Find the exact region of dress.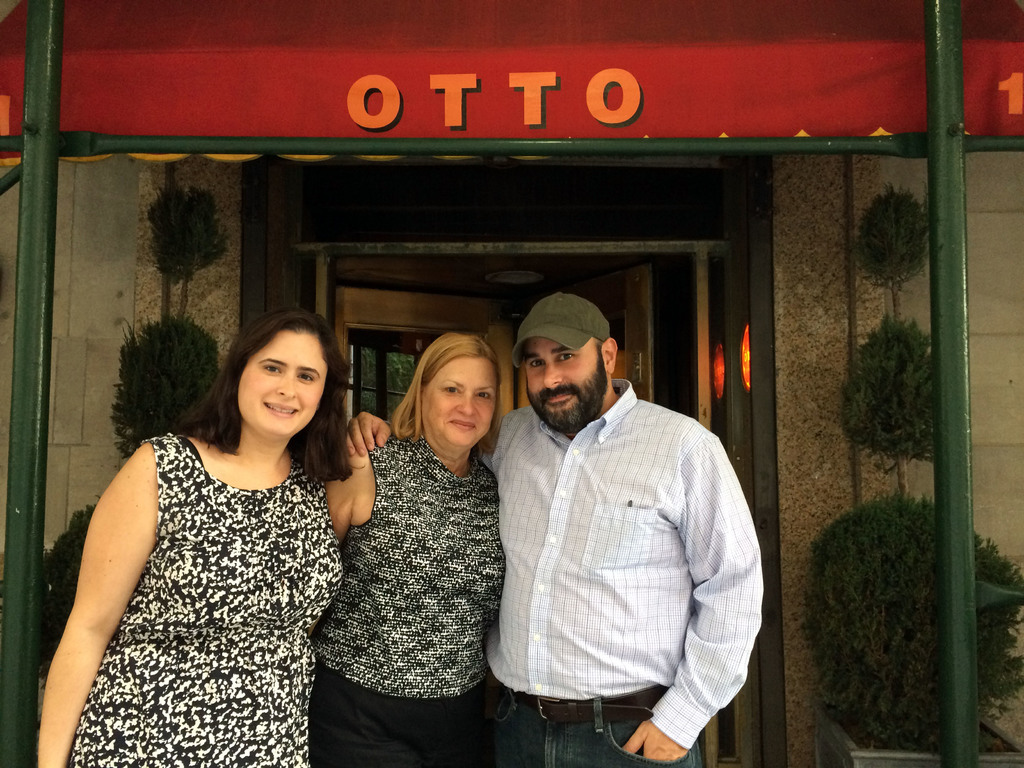
Exact region: BBox(68, 433, 340, 767).
